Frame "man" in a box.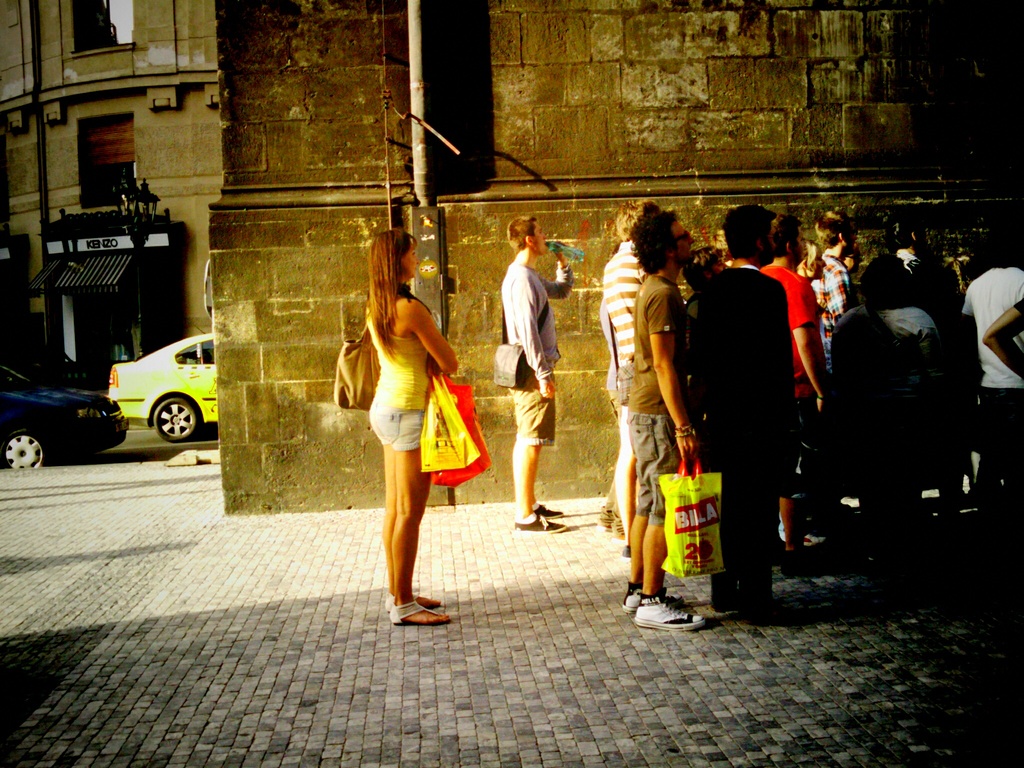
(x1=619, y1=204, x2=712, y2=631).
